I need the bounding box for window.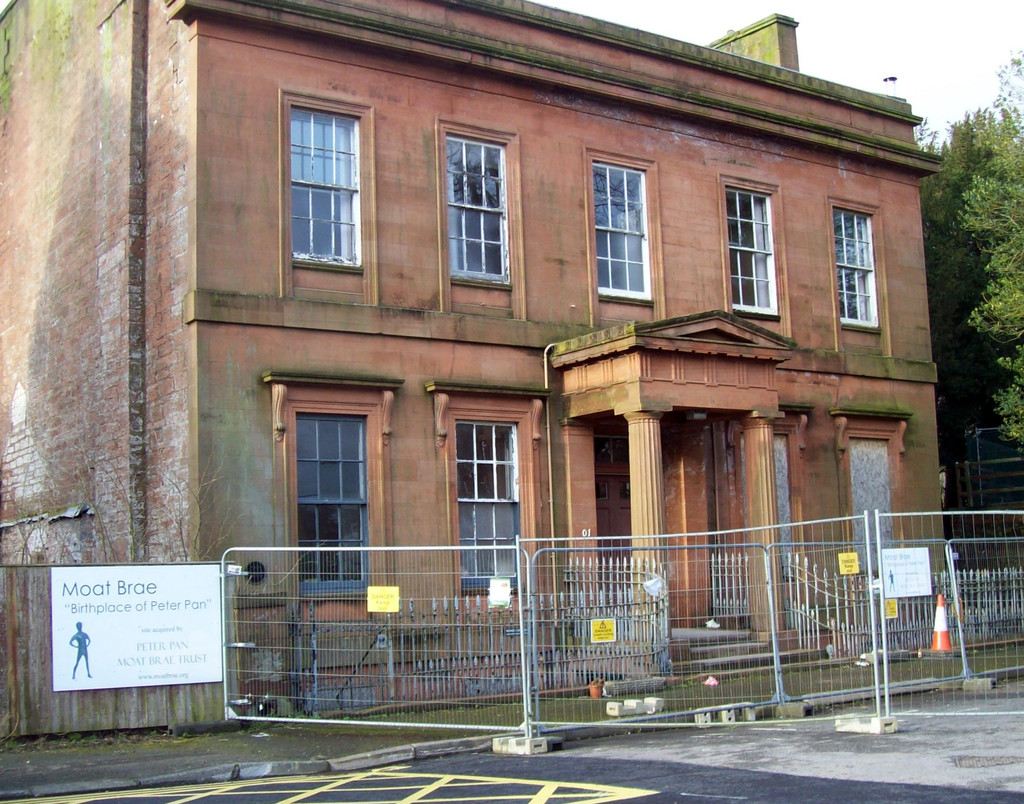
Here it is: (590,161,651,307).
